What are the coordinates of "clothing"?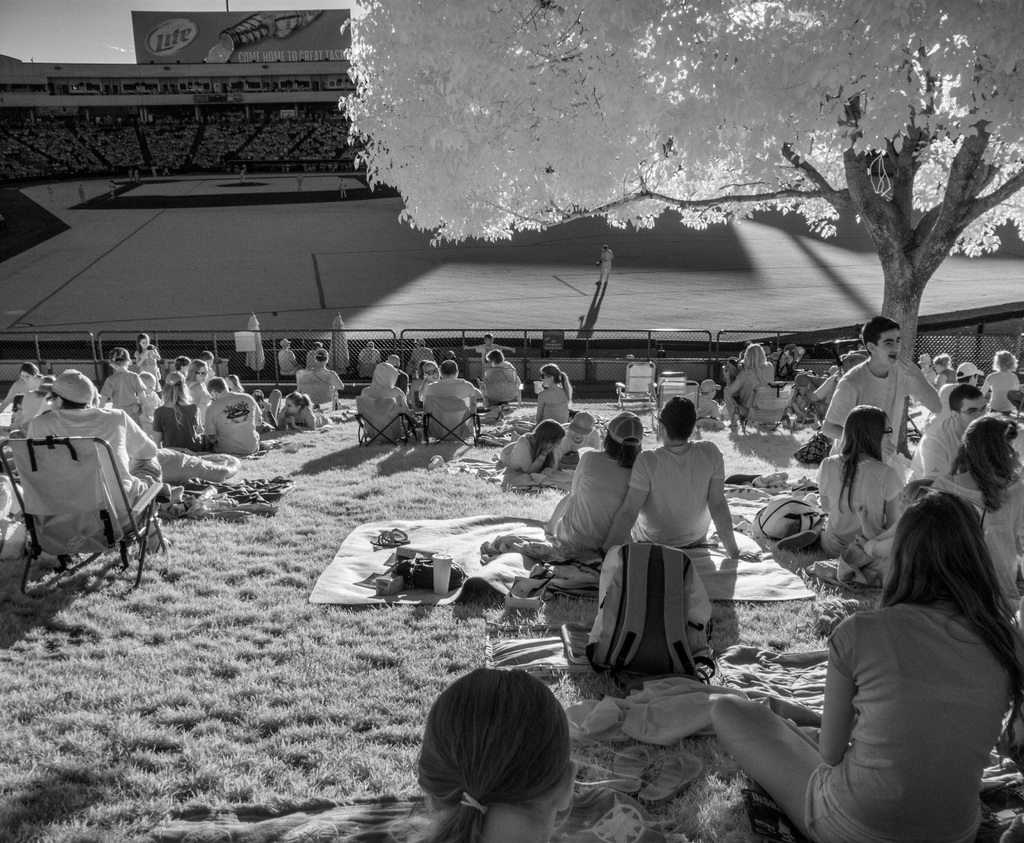
bbox=(305, 346, 324, 362).
